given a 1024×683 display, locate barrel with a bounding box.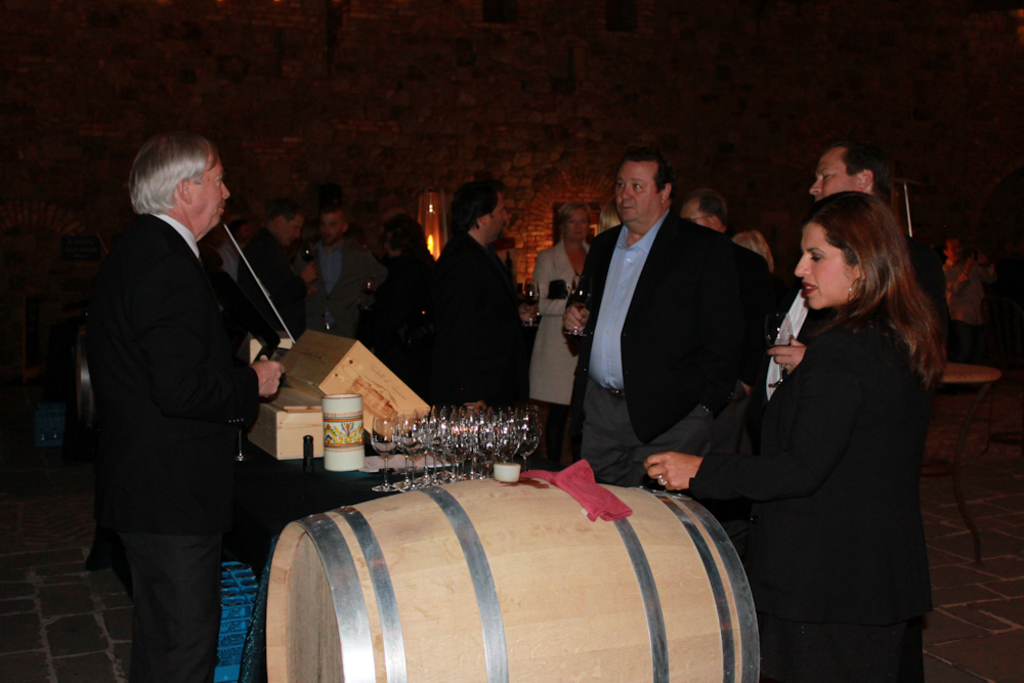
Located: <box>249,461,732,682</box>.
